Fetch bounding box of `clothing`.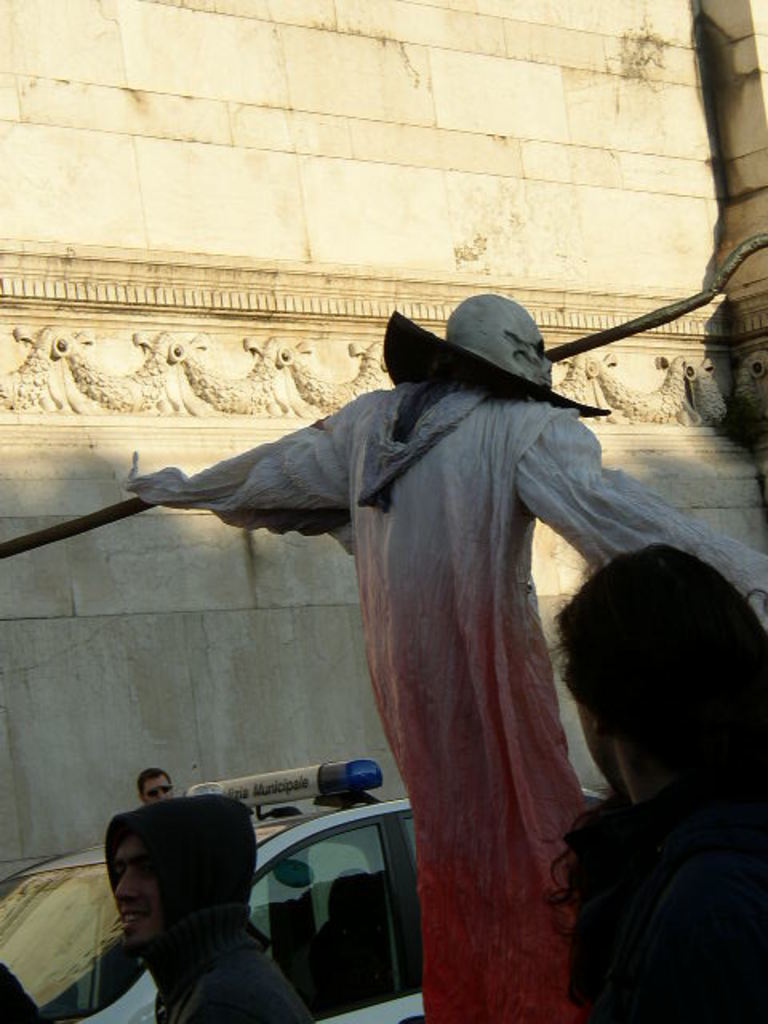
Bbox: crop(571, 816, 766, 1022).
